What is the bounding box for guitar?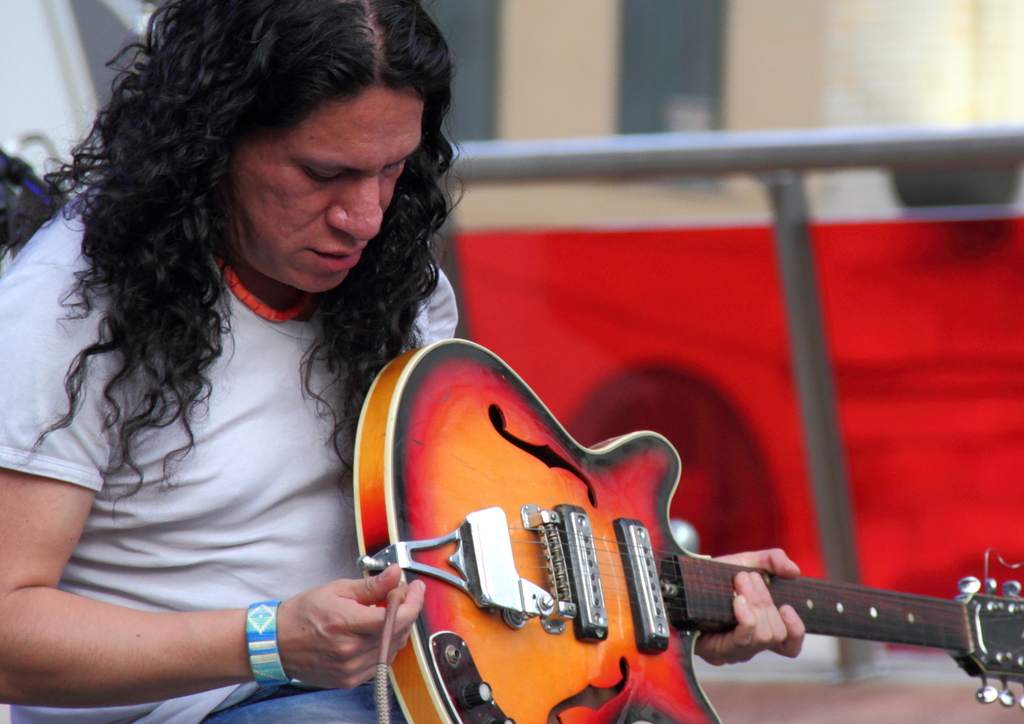
(left=383, top=366, right=1023, bottom=723).
